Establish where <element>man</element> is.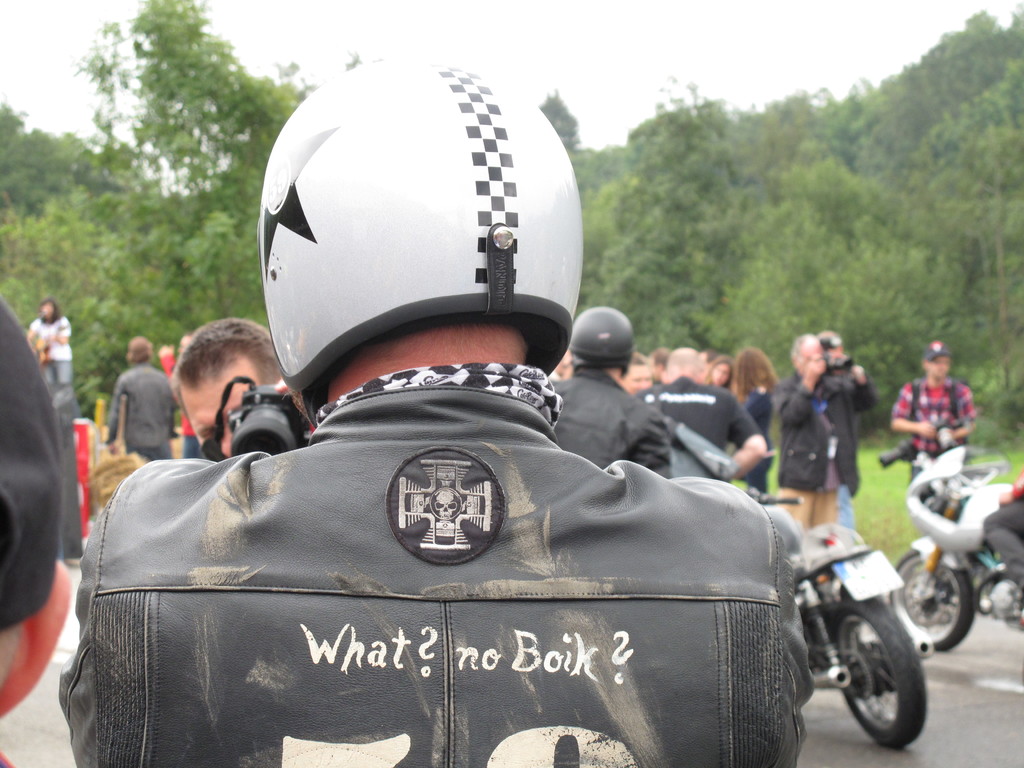
Established at BBox(897, 335, 977, 485).
